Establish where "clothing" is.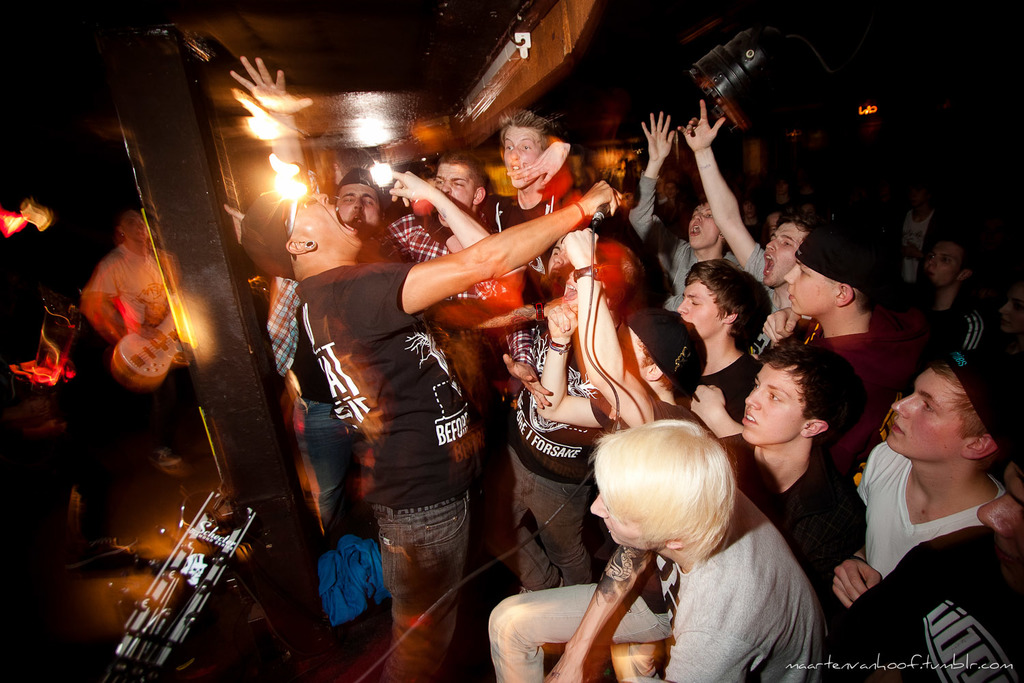
Established at bbox(577, 475, 835, 671).
